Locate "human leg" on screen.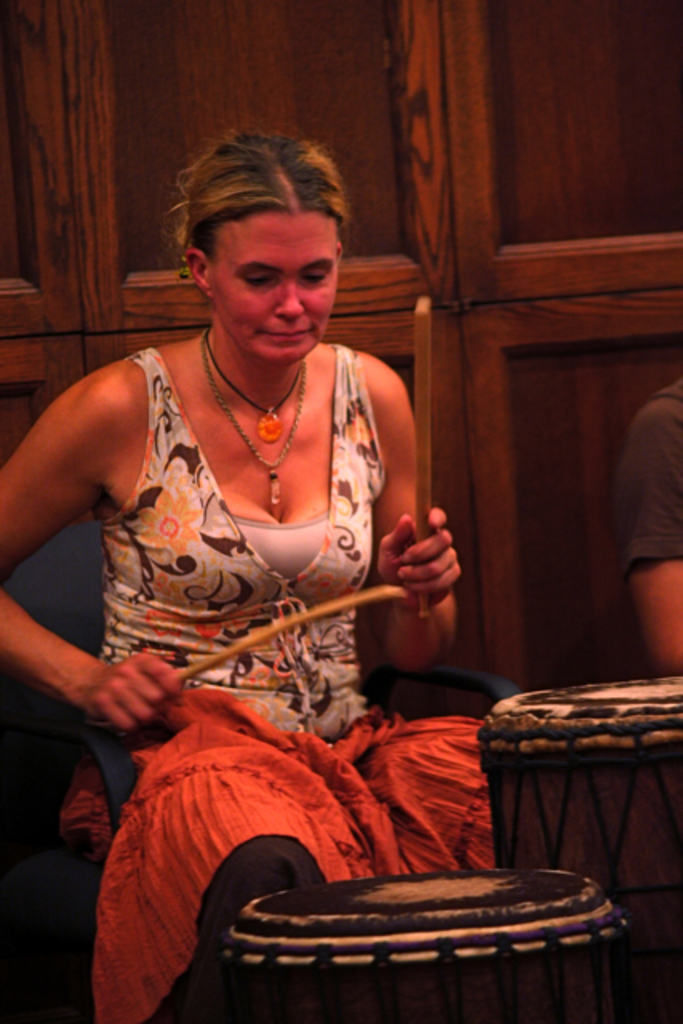
On screen at {"left": 363, "top": 710, "right": 496, "bottom": 869}.
